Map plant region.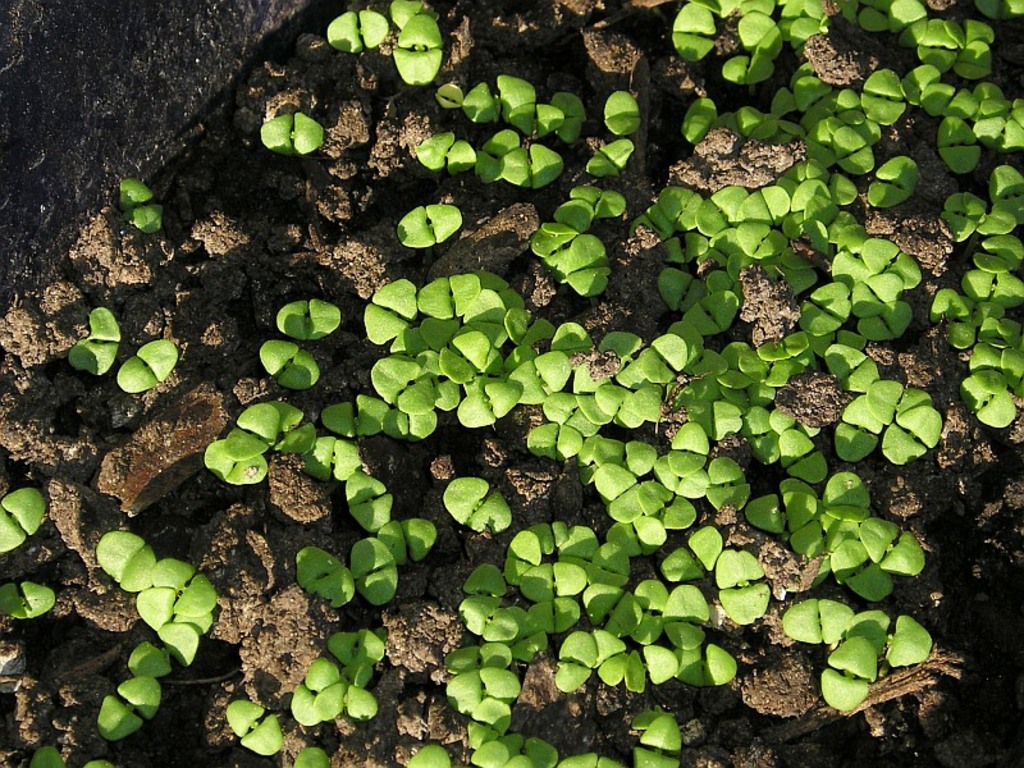
Mapped to bbox=[557, 88, 586, 138].
